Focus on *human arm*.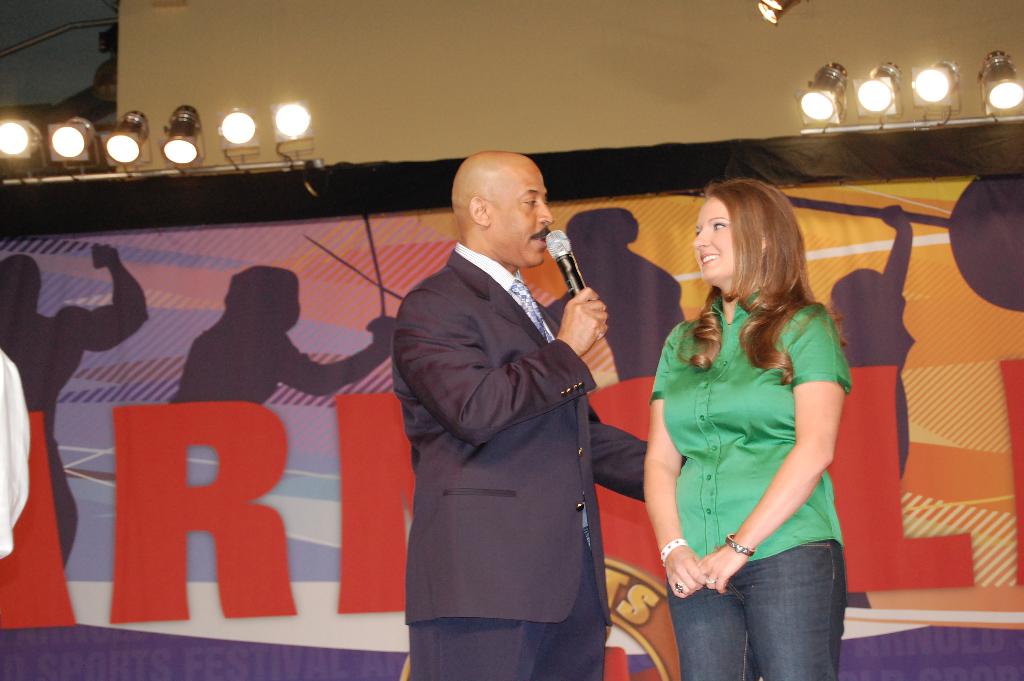
Focused at 635/322/716/600.
